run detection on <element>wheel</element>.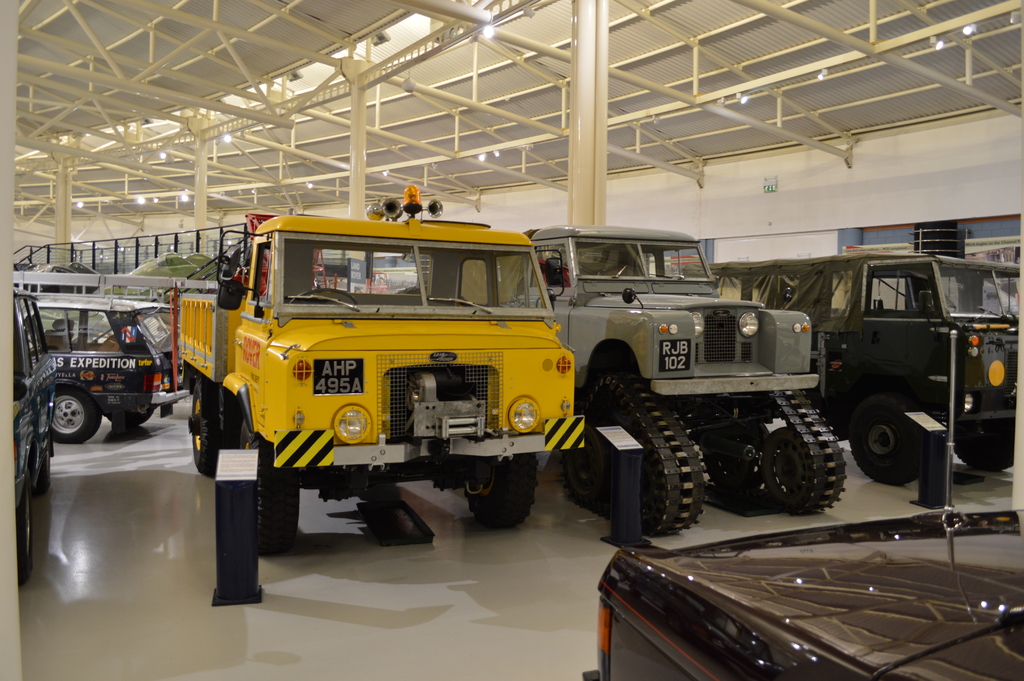
Result: bbox=(952, 420, 1017, 473).
